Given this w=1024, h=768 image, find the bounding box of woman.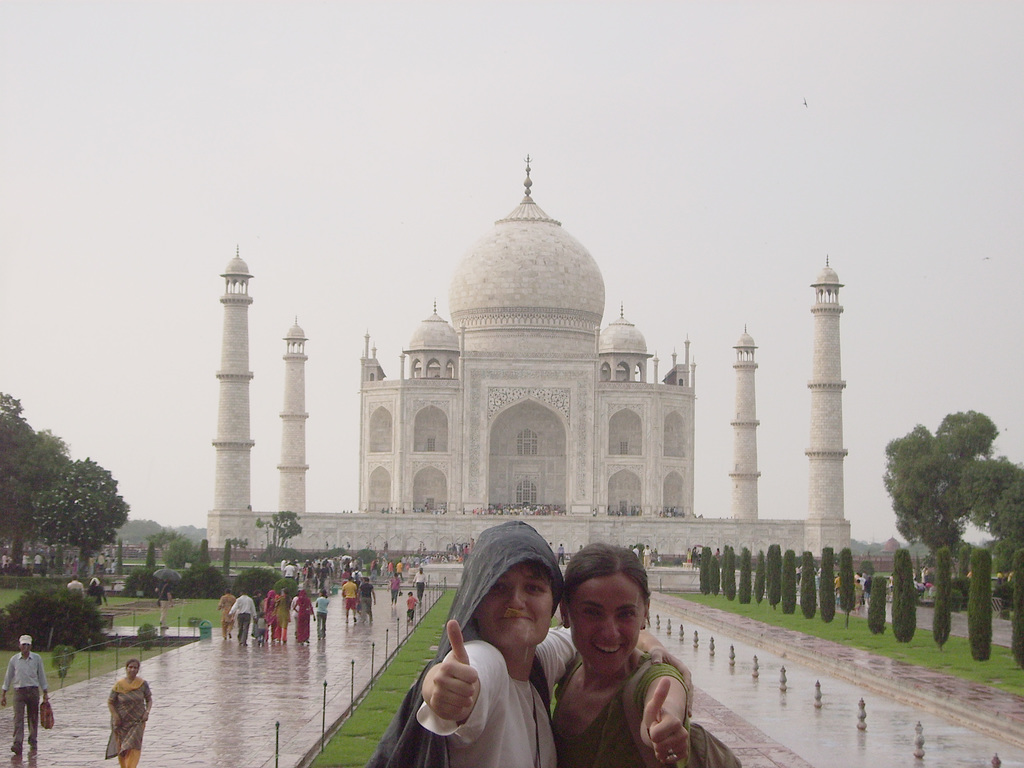
415:519:567:767.
